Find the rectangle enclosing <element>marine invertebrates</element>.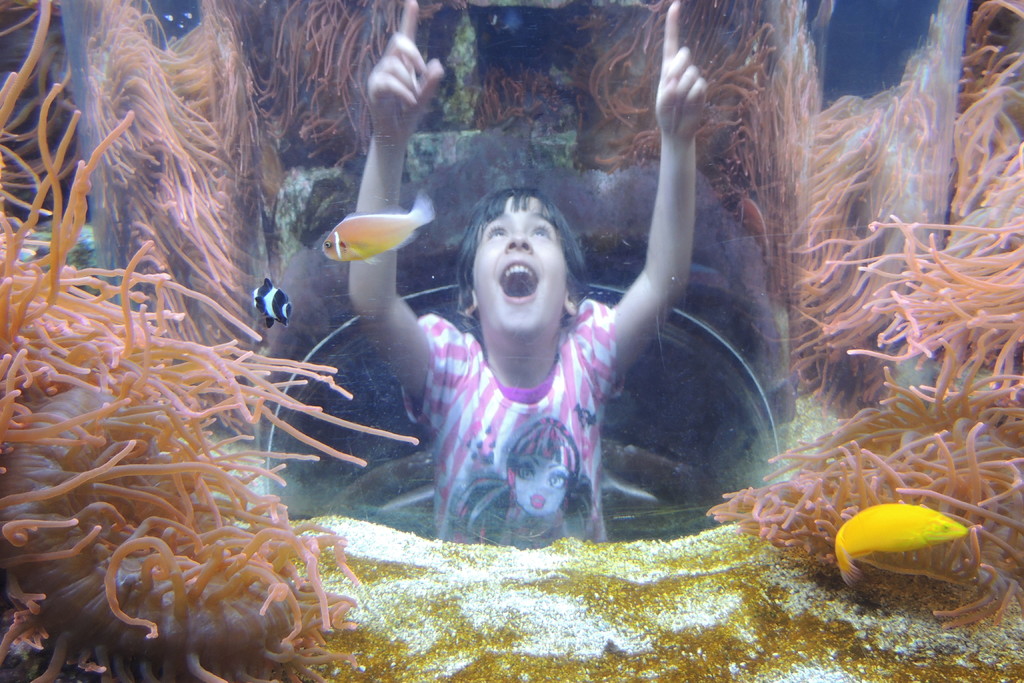
bbox=(257, 459, 403, 682).
